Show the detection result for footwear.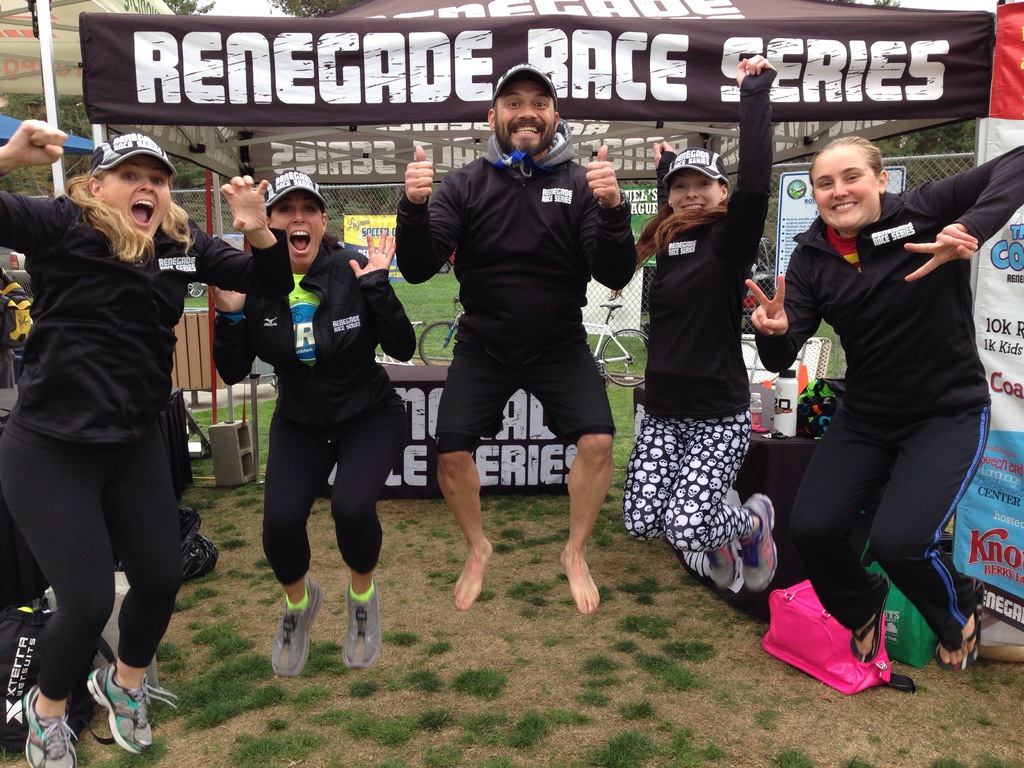
(346,579,380,666).
